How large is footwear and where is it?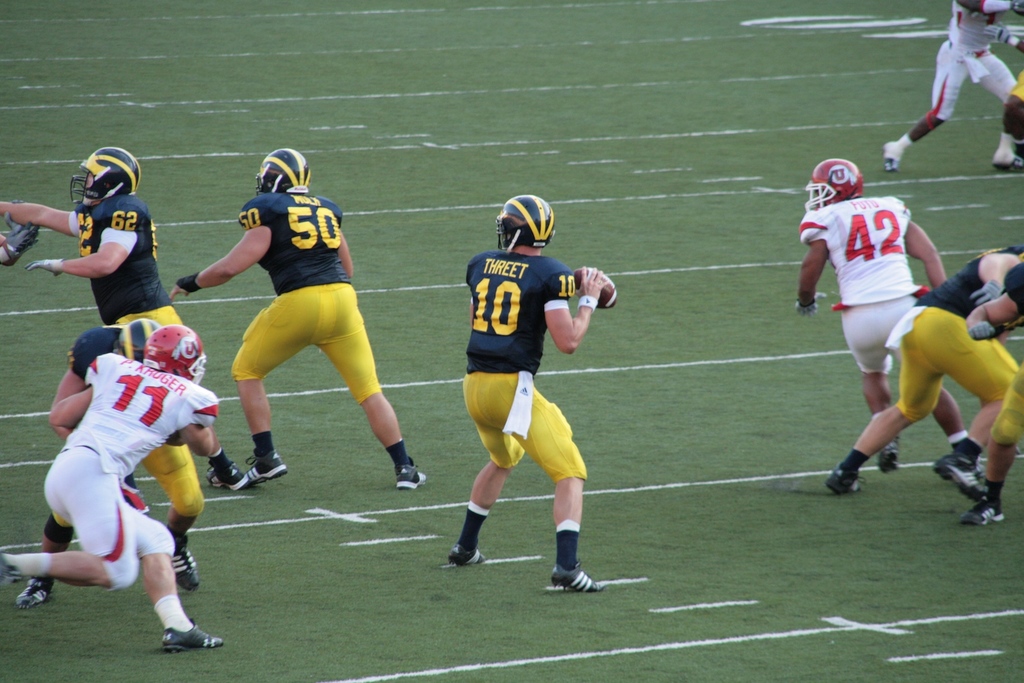
Bounding box: box=[925, 449, 989, 502].
